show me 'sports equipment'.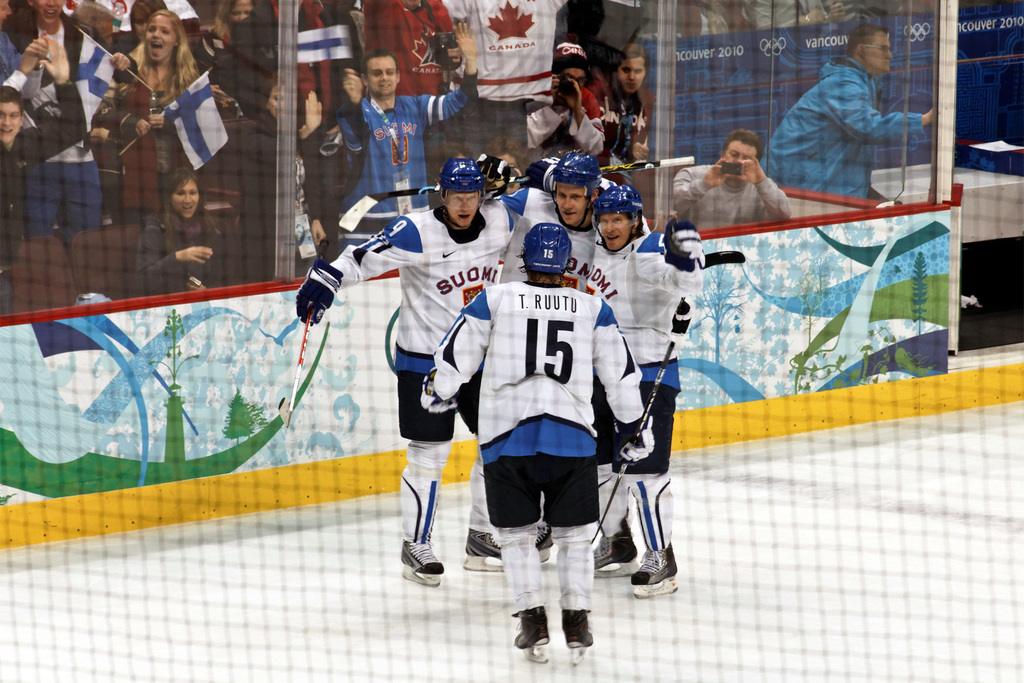
'sports equipment' is here: <box>563,608,593,663</box>.
